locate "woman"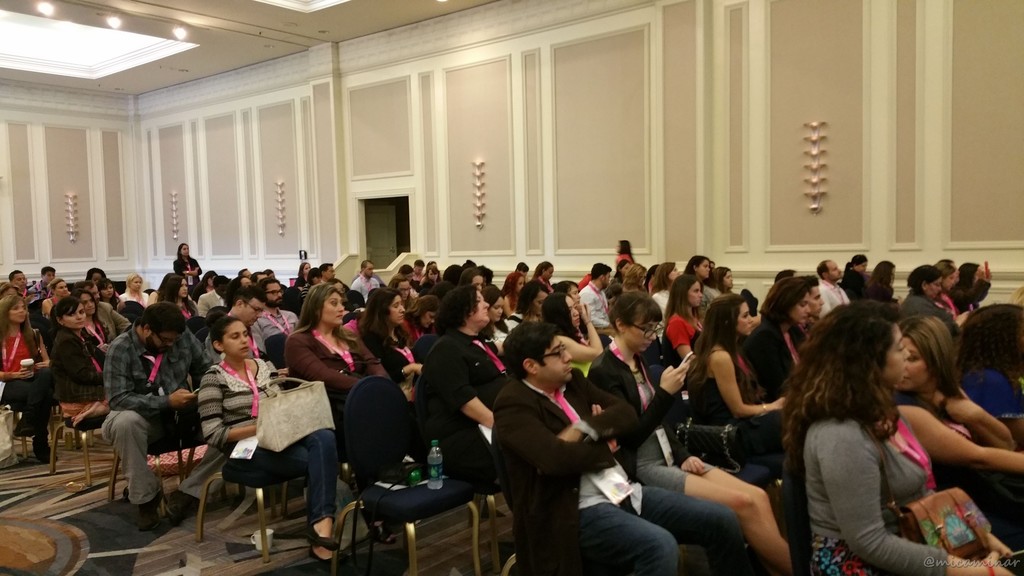
(538,292,613,383)
